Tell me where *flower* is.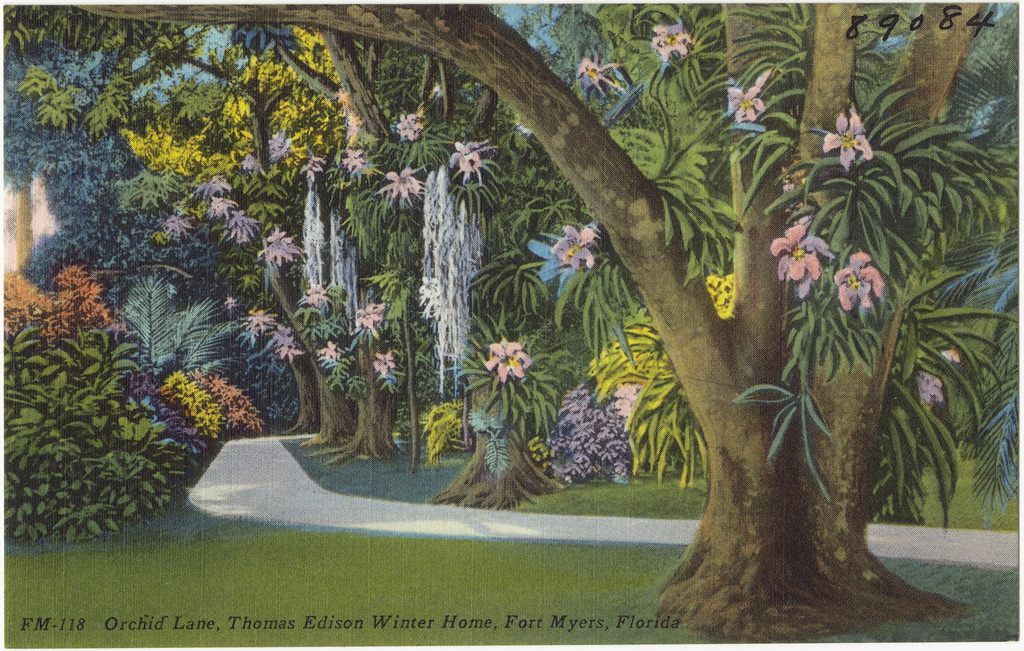
*flower* is at left=775, top=238, right=836, bottom=283.
